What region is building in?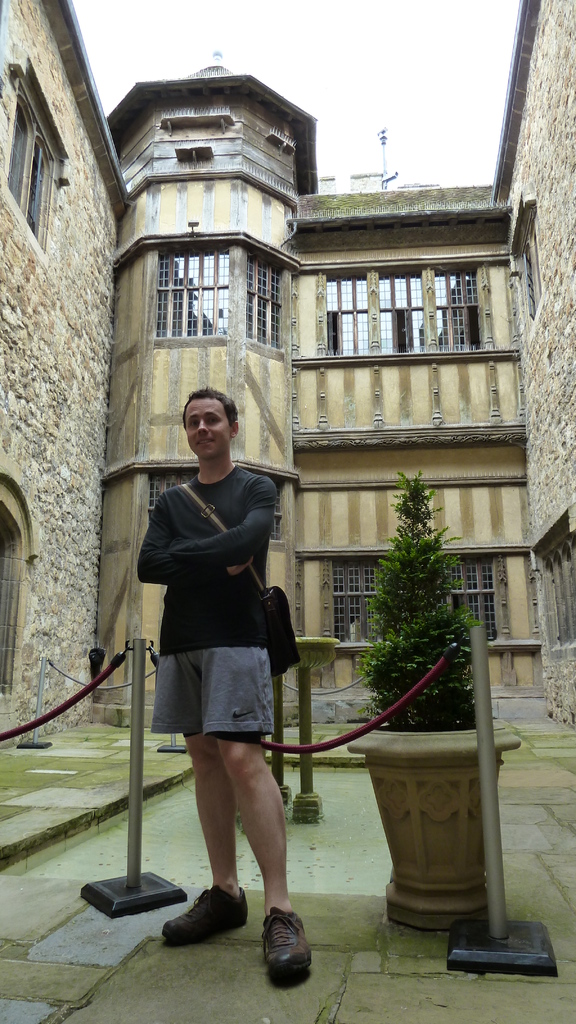
[left=0, top=0, right=575, bottom=746].
